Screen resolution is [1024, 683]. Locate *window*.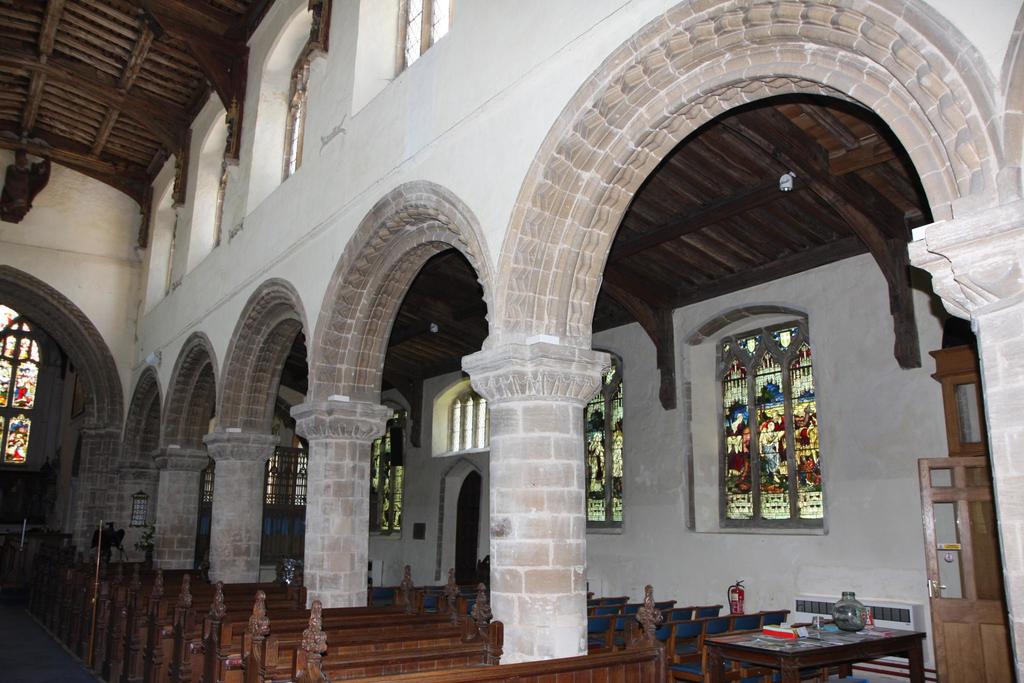
(left=377, top=399, right=404, bottom=537).
